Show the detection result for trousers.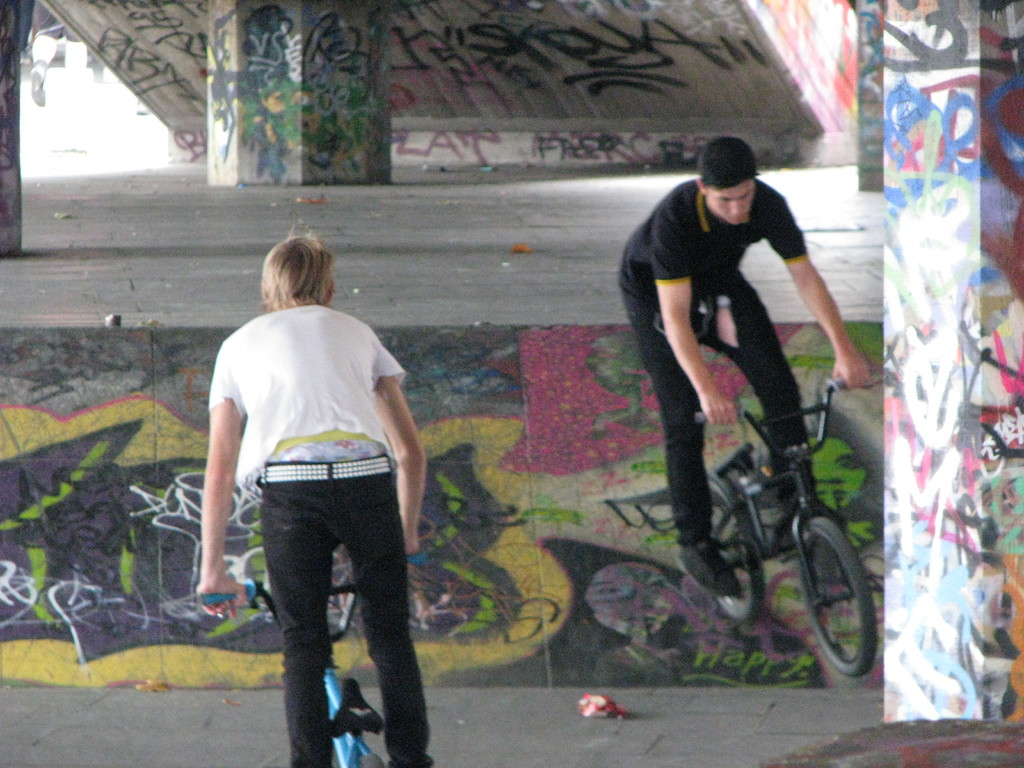
<bbox>253, 453, 428, 767</bbox>.
